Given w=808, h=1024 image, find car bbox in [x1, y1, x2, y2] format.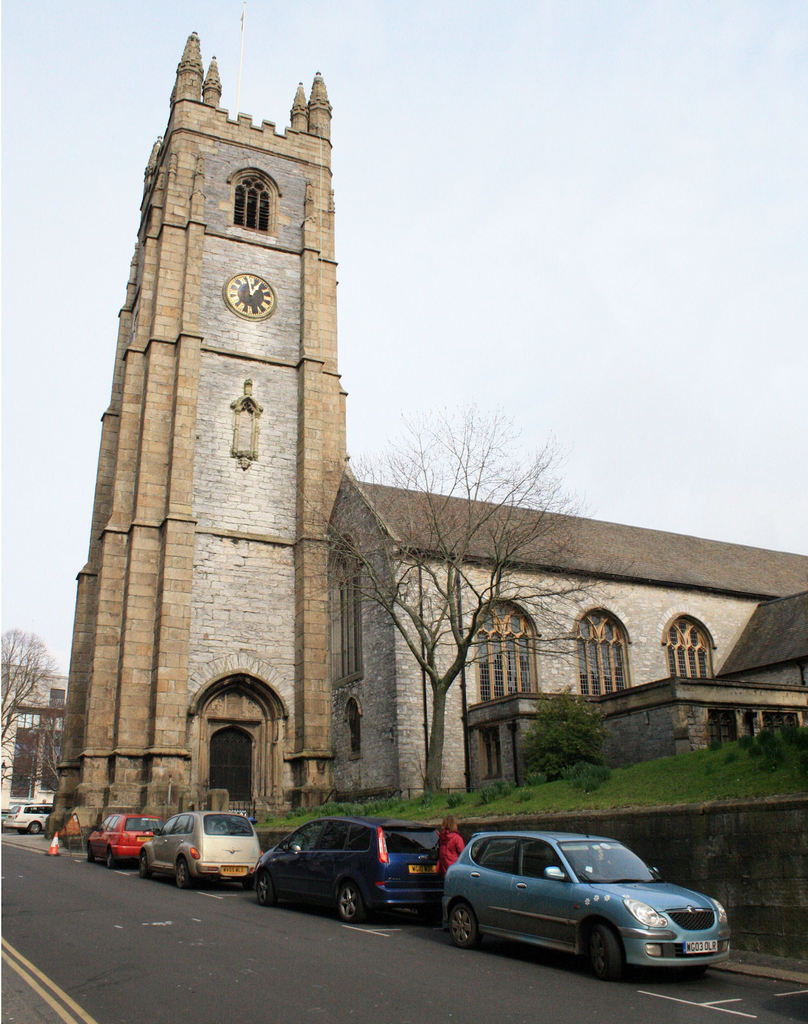
[137, 812, 252, 889].
